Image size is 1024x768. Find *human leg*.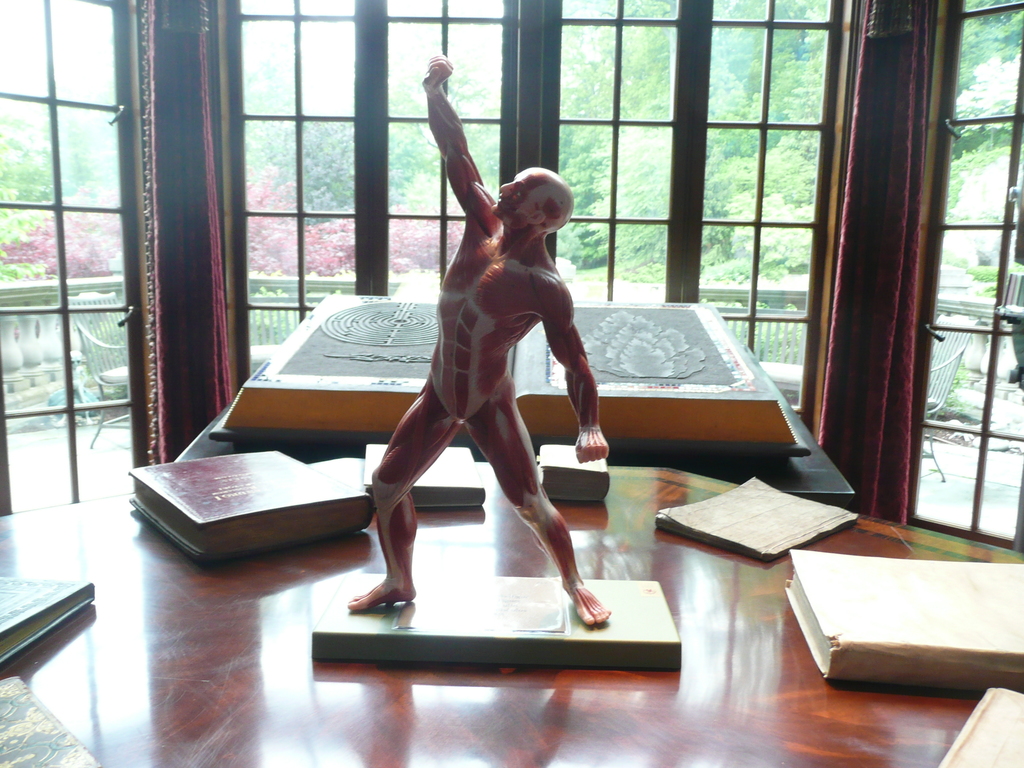
{"x1": 469, "y1": 371, "x2": 612, "y2": 630}.
